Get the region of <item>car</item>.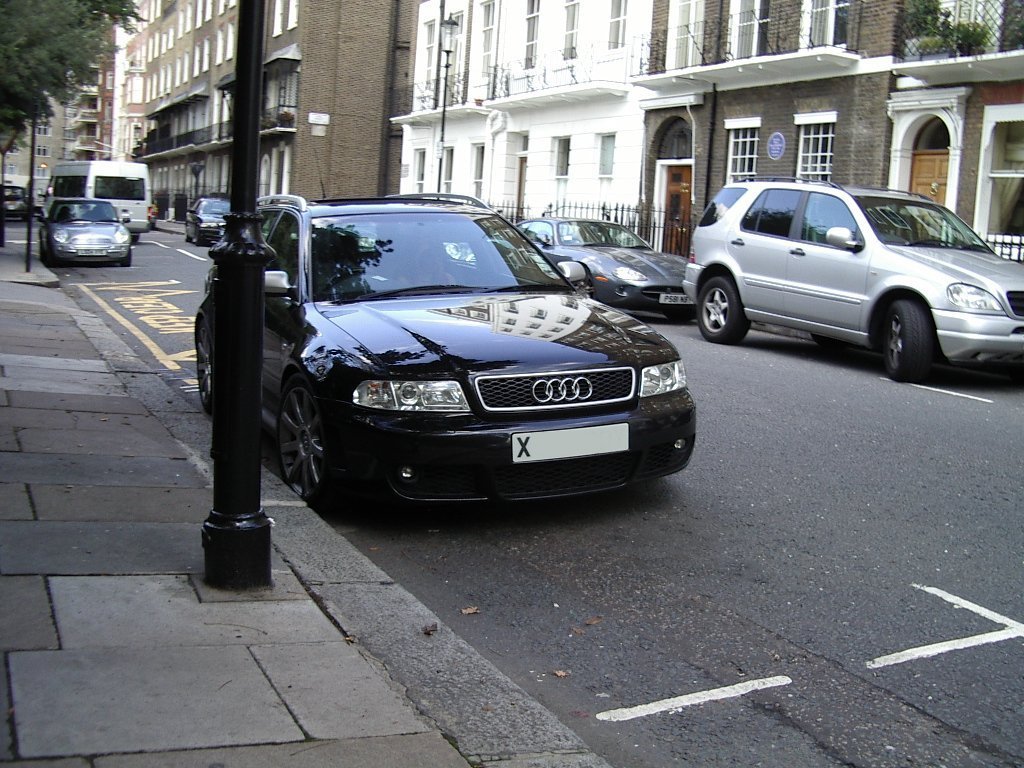
bbox=(35, 201, 135, 264).
